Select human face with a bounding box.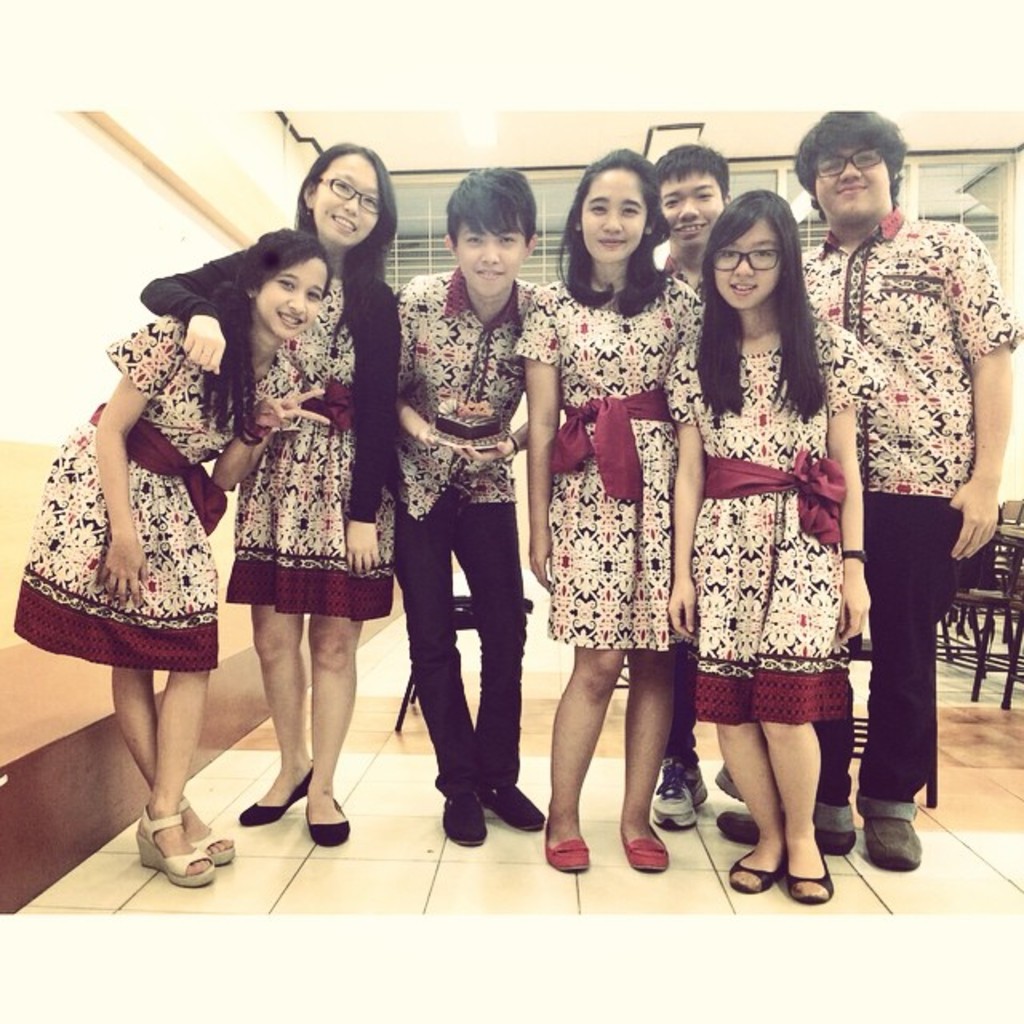
BBox(259, 259, 325, 339).
